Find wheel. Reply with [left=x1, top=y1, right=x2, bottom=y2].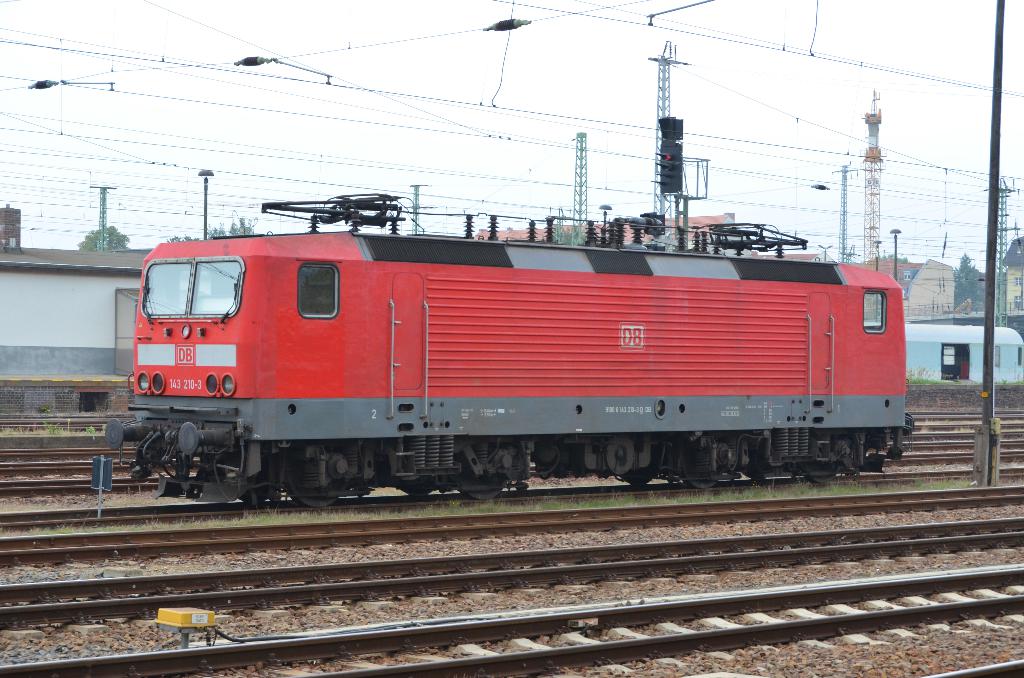
[left=627, top=464, right=650, bottom=481].
